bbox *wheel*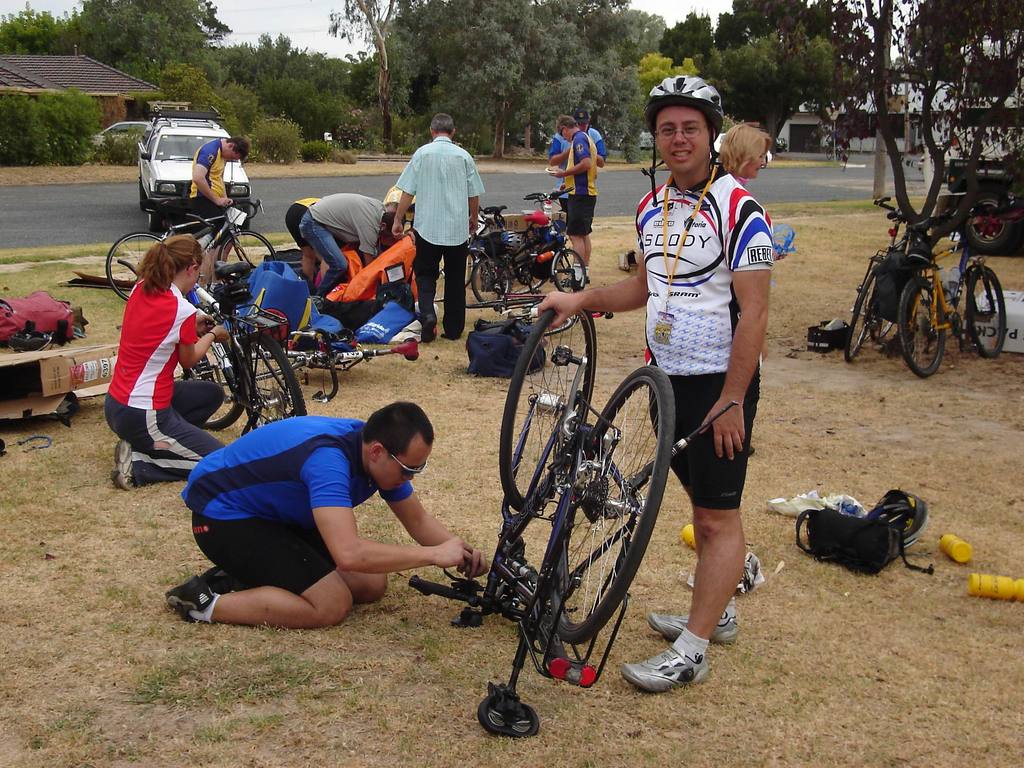
Rect(503, 257, 547, 289)
